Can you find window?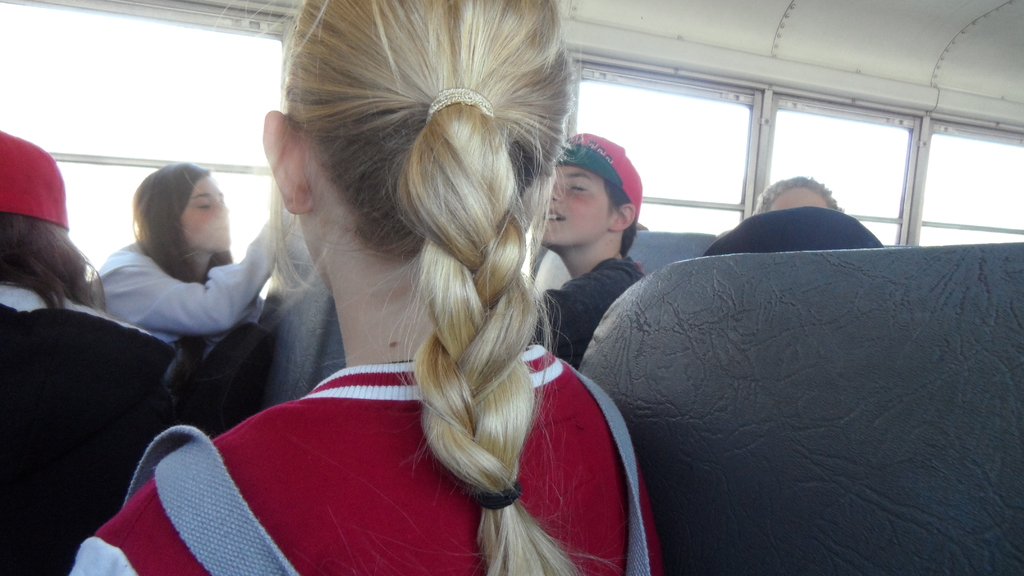
Yes, bounding box: (0, 0, 282, 295).
